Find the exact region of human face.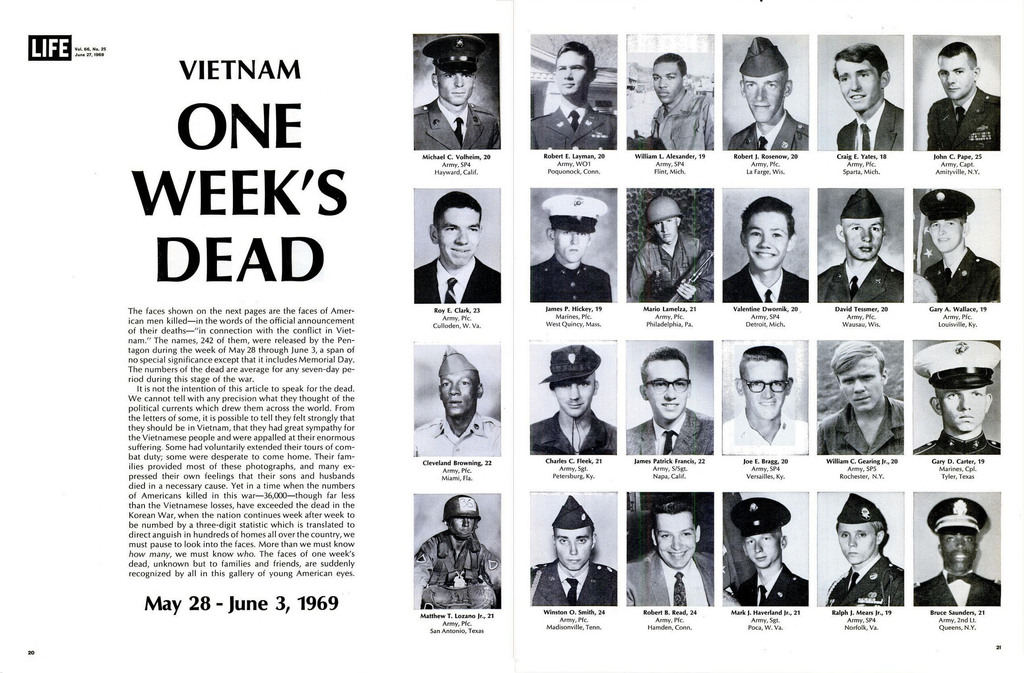
Exact region: x1=647 y1=360 x2=688 y2=423.
